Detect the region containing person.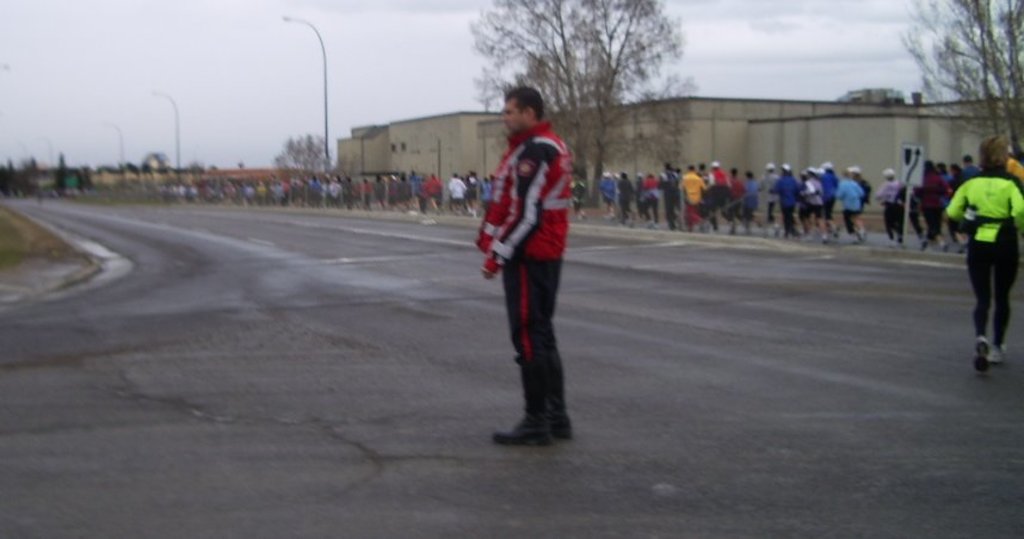
(838,166,862,241).
